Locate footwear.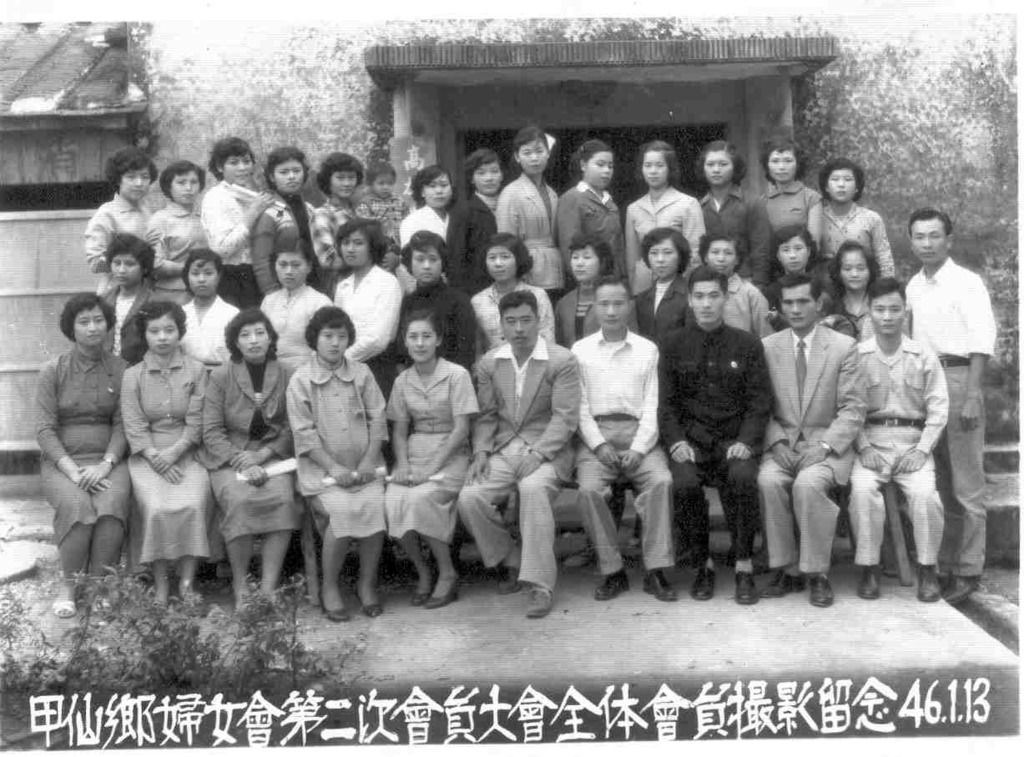
Bounding box: box=[414, 588, 432, 606].
